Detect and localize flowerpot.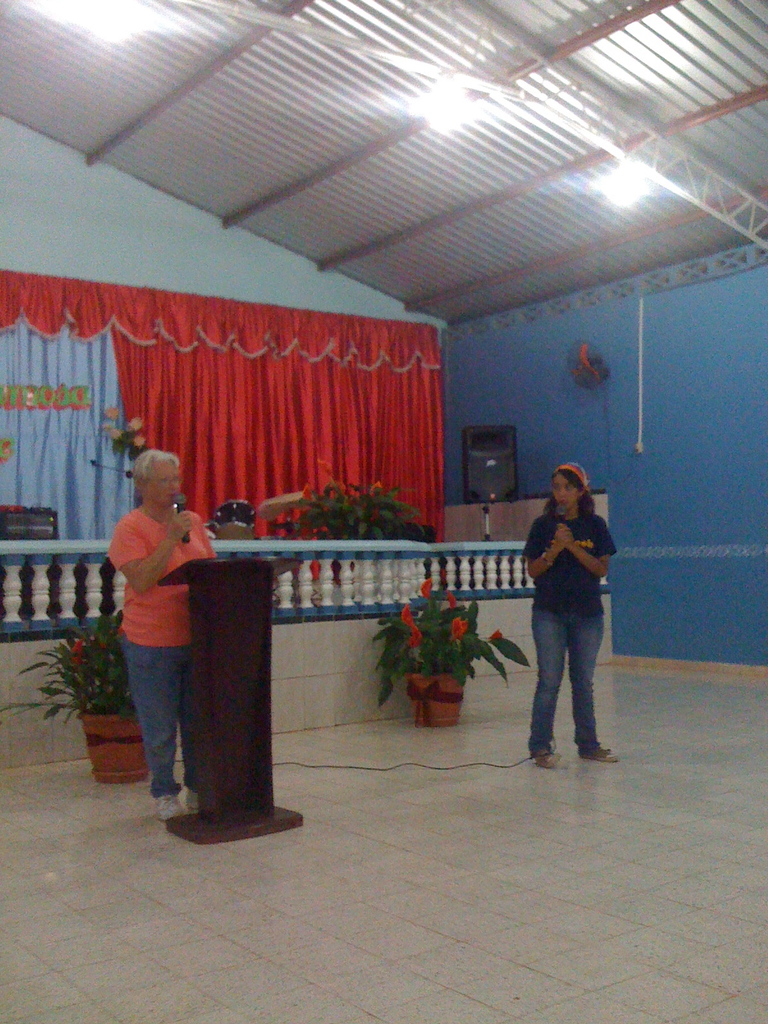
Localized at locate(67, 708, 150, 785).
